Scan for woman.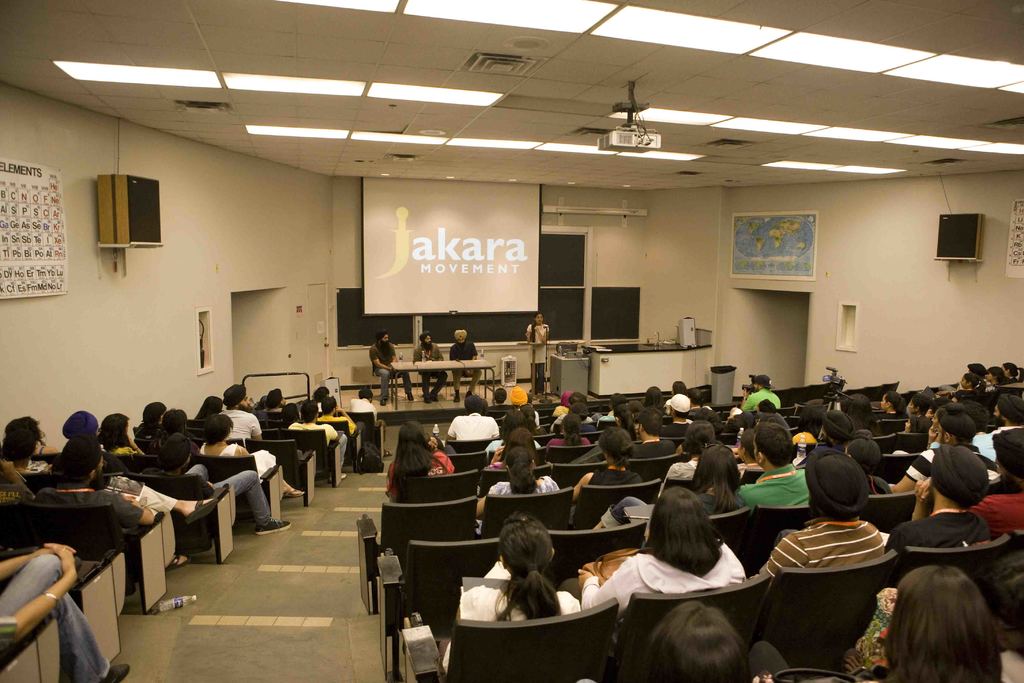
Scan result: 547, 414, 588, 450.
